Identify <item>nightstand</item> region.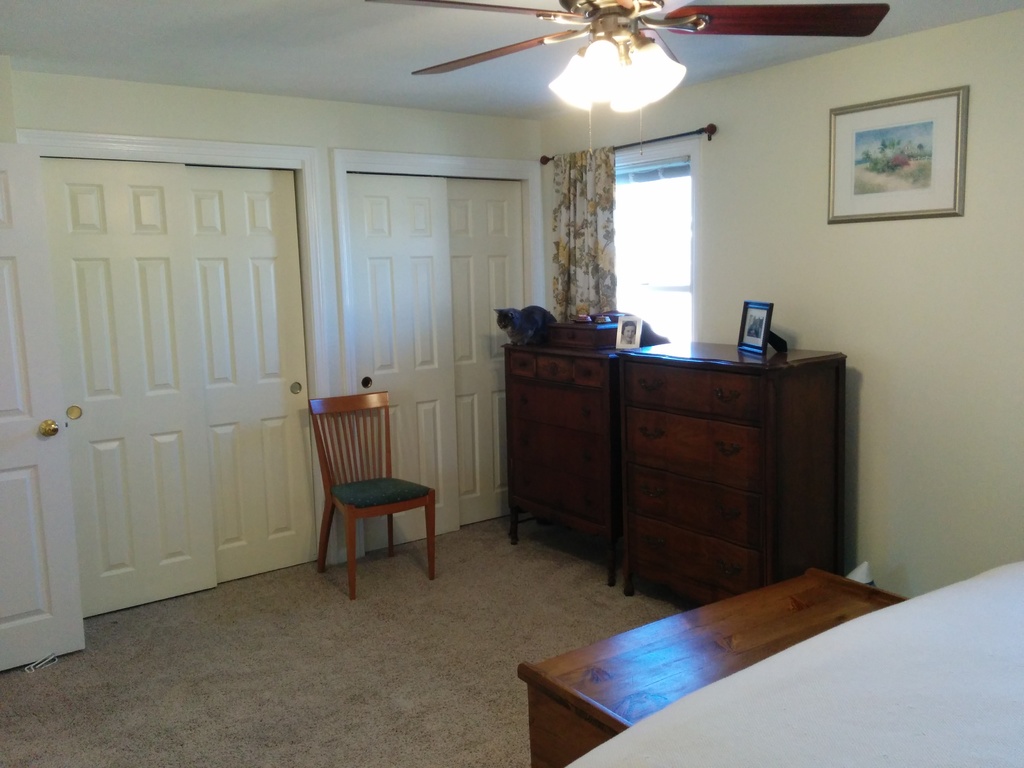
Region: box(514, 561, 912, 767).
